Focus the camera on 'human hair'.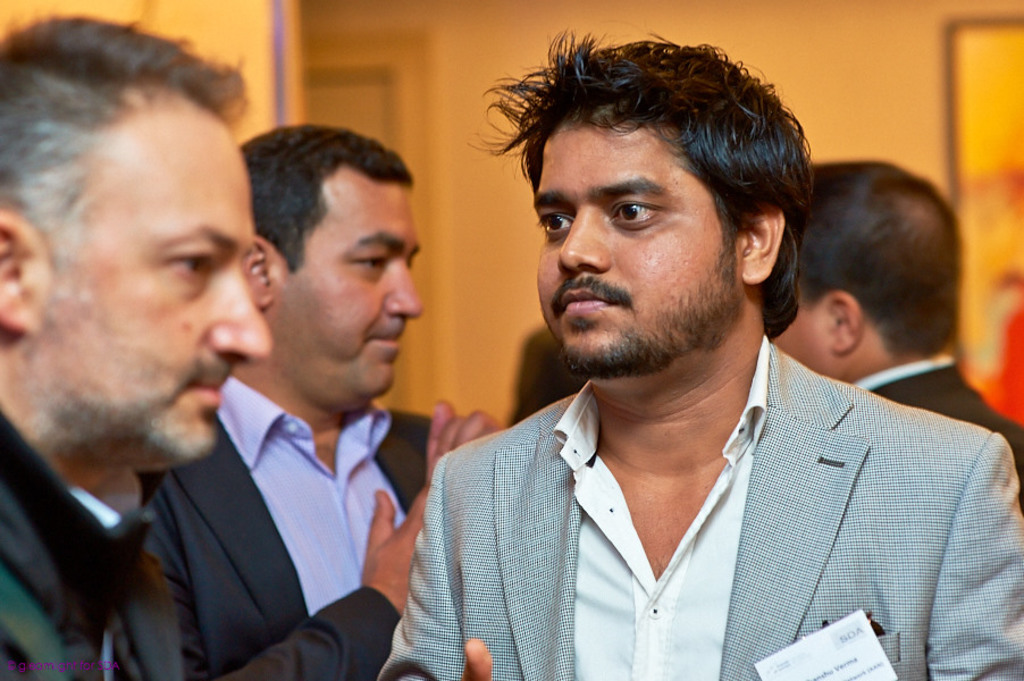
Focus region: 503,23,815,344.
